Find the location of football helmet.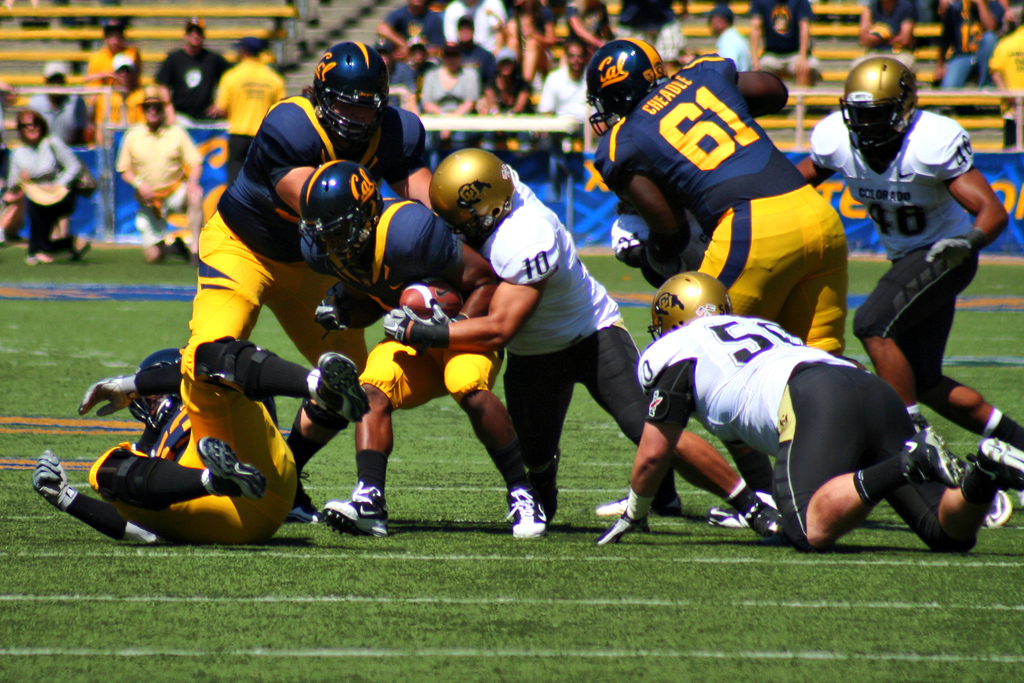
Location: [x1=296, y1=162, x2=380, y2=266].
